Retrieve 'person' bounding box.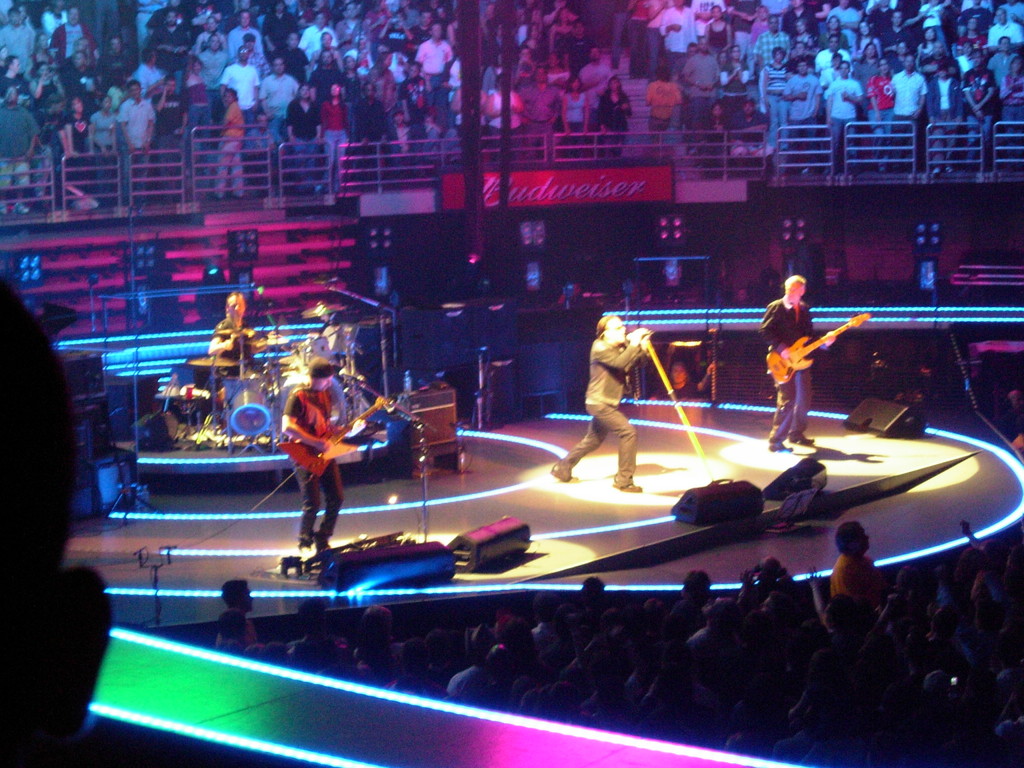
Bounding box: box(570, 19, 595, 70).
